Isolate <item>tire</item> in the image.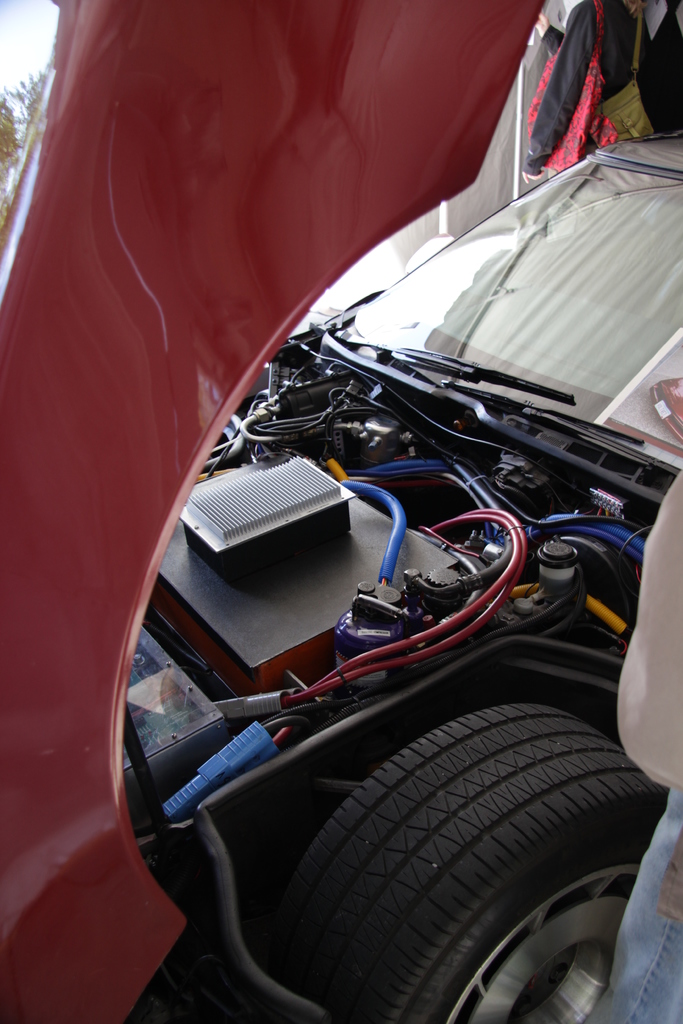
Isolated region: (274, 709, 635, 1023).
